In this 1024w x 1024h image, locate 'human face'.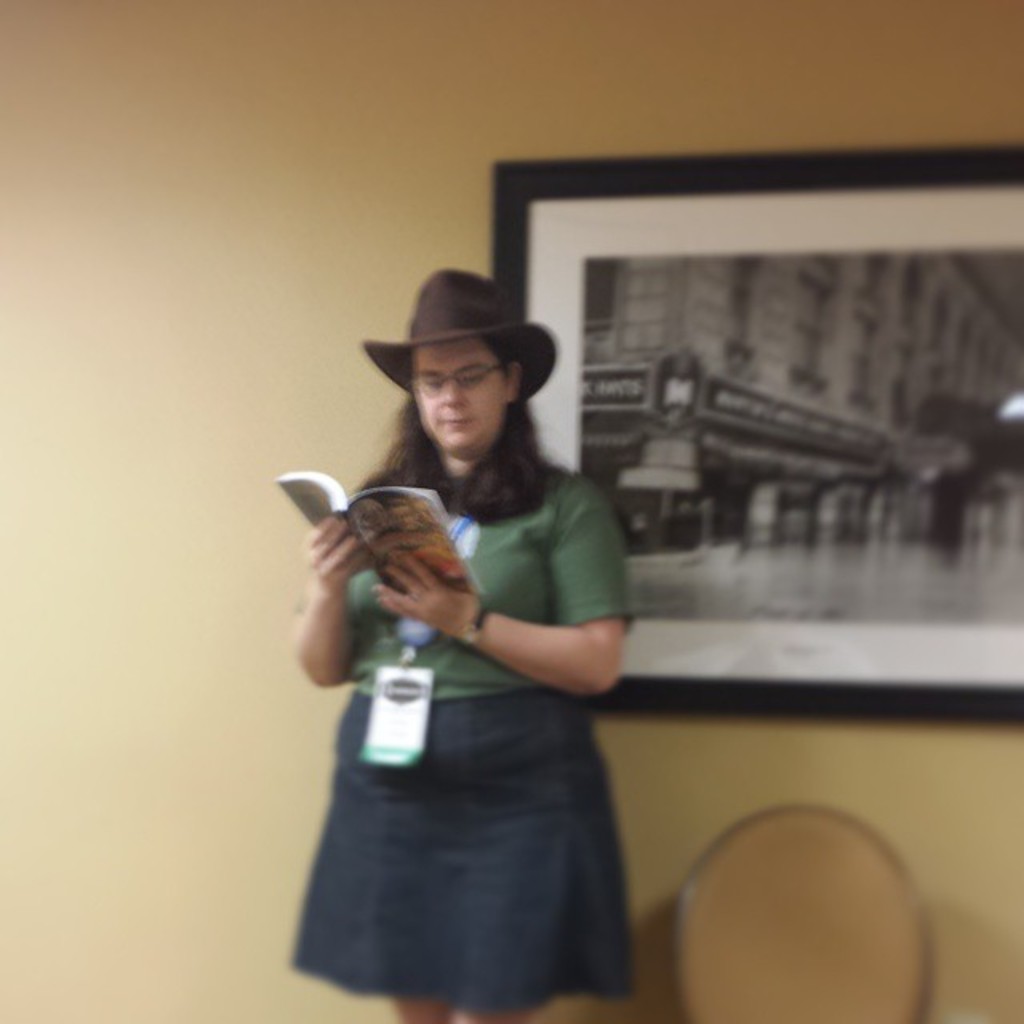
Bounding box: l=414, t=336, r=507, b=445.
